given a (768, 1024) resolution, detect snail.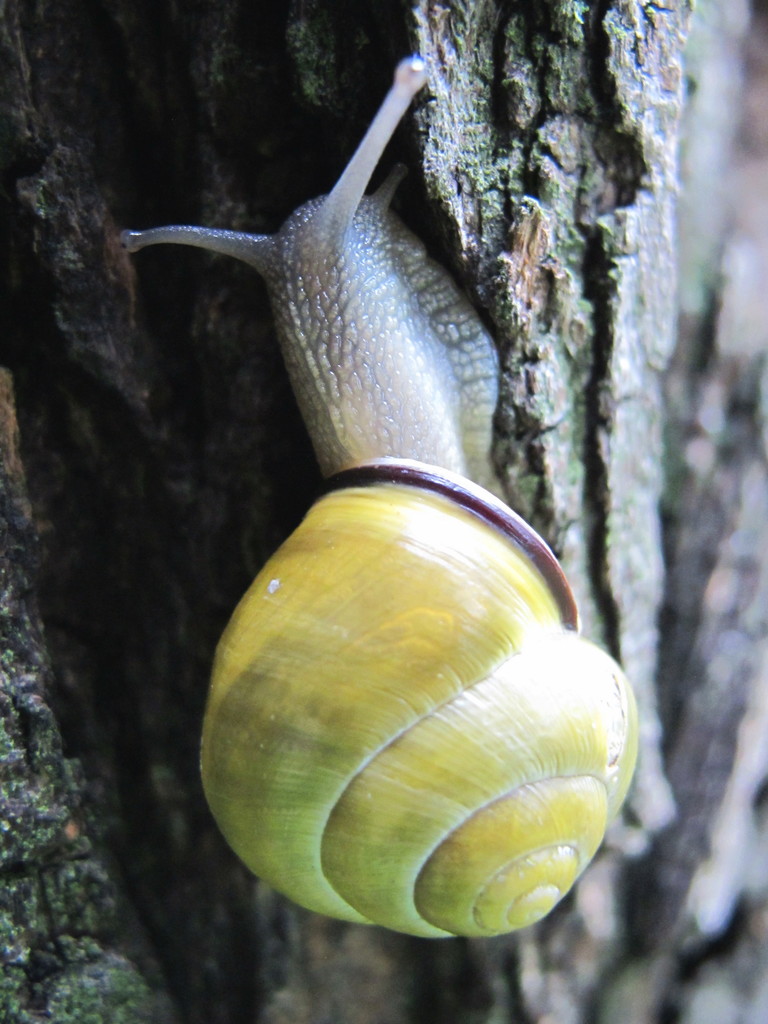
<region>115, 58, 643, 948</region>.
